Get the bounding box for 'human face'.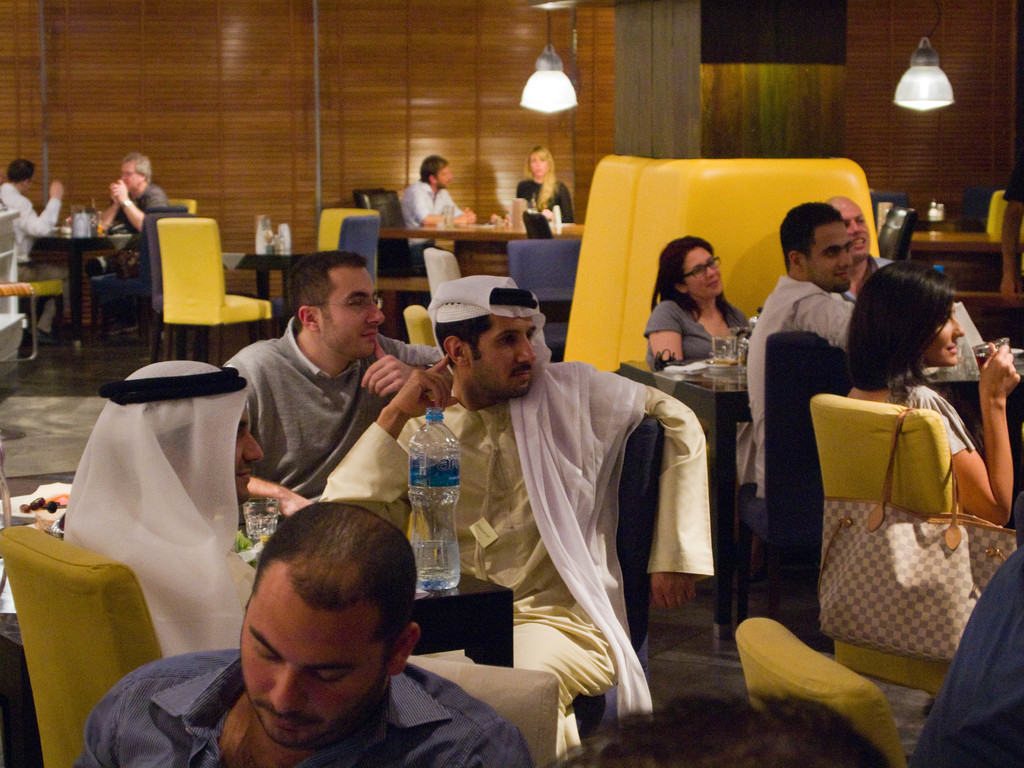
left=468, top=315, right=535, bottom=407.
